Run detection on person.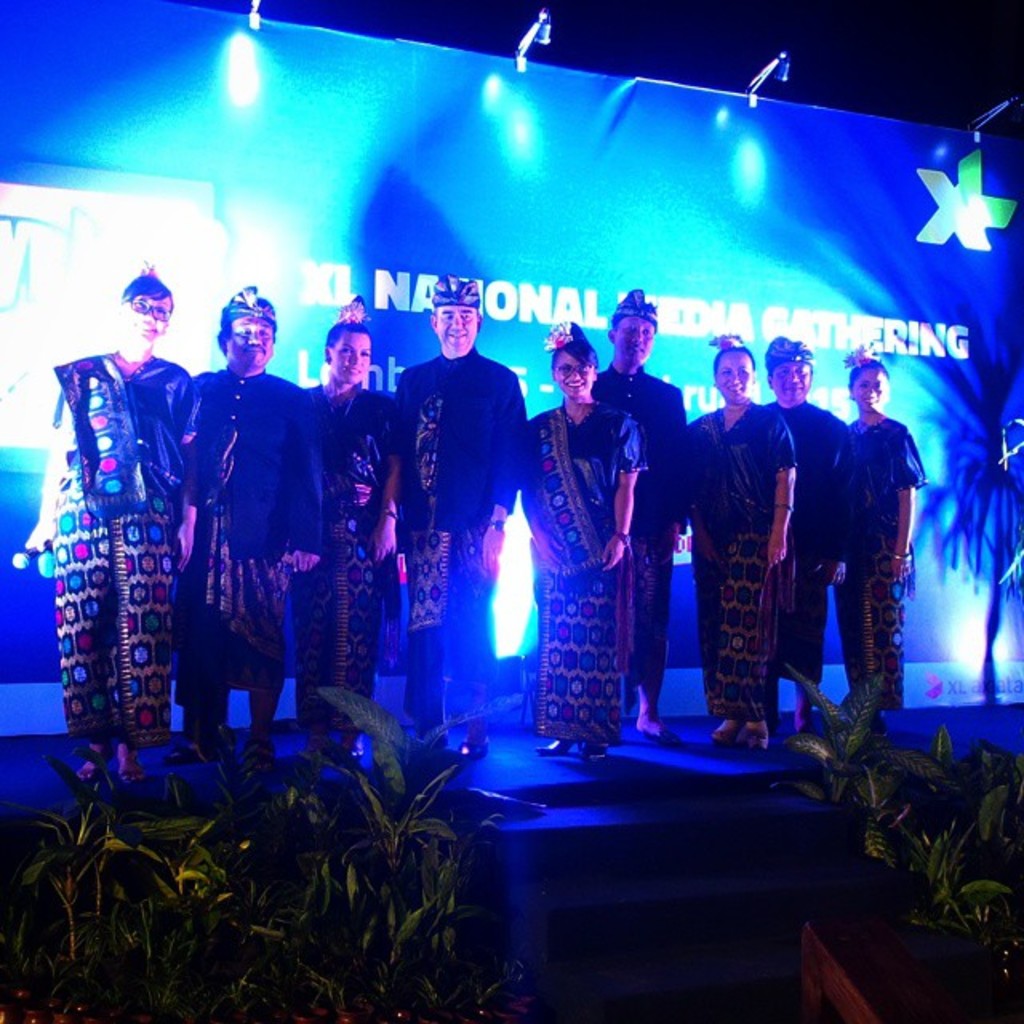
Result: (x1=682, y1=318, x2=819, y2=766).
